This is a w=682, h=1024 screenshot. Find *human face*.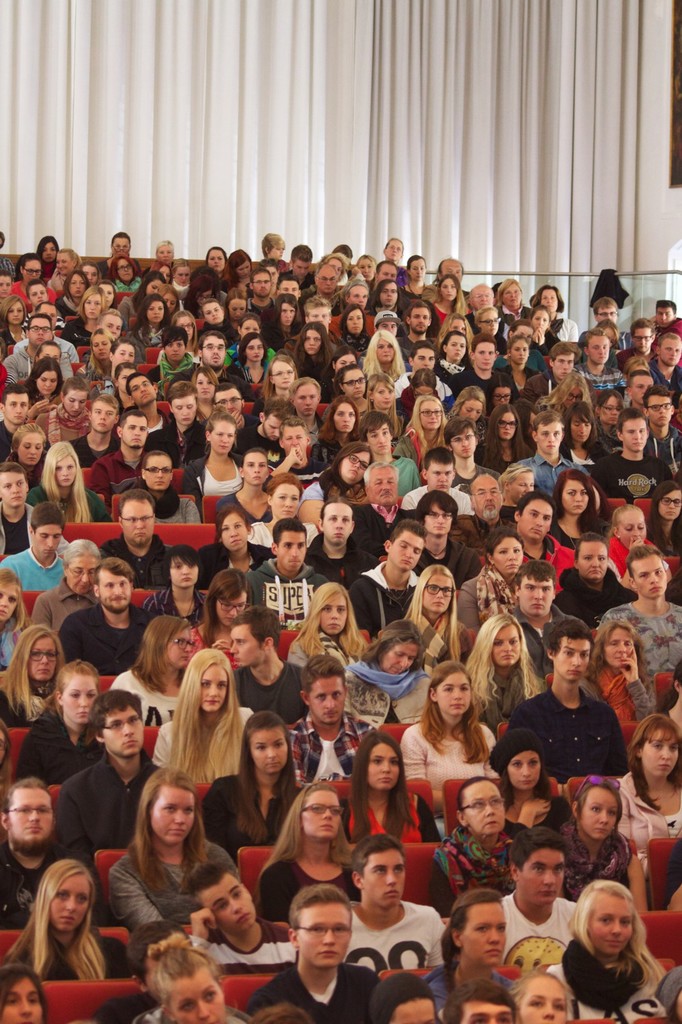
Bounding box: [472,477,500,518].
